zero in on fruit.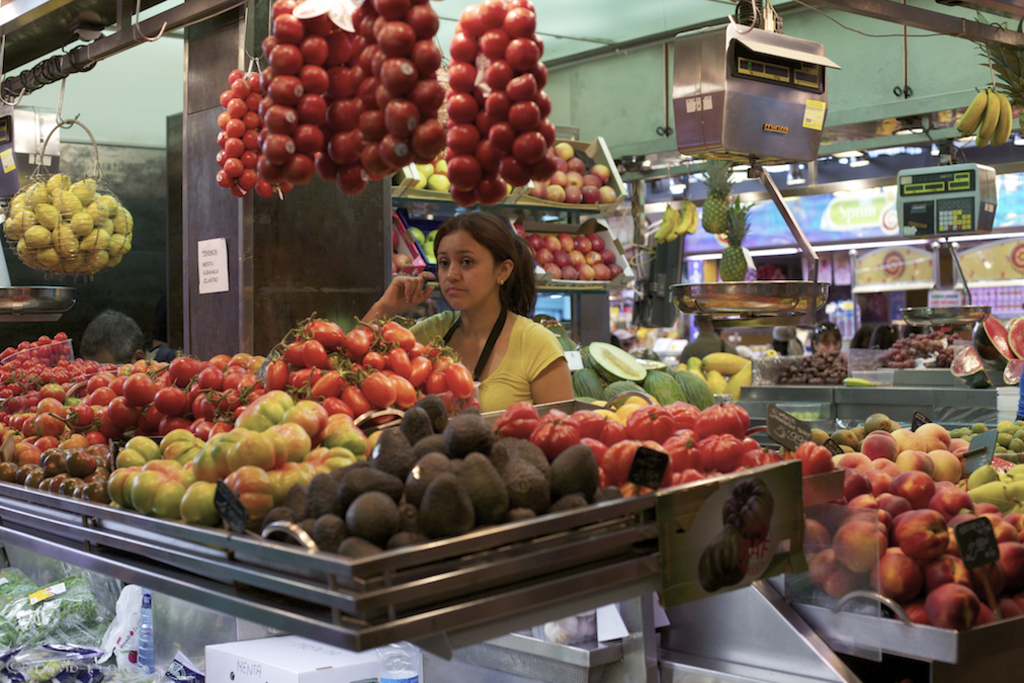
Zeroed in: 990, 90, 1014, 149.
